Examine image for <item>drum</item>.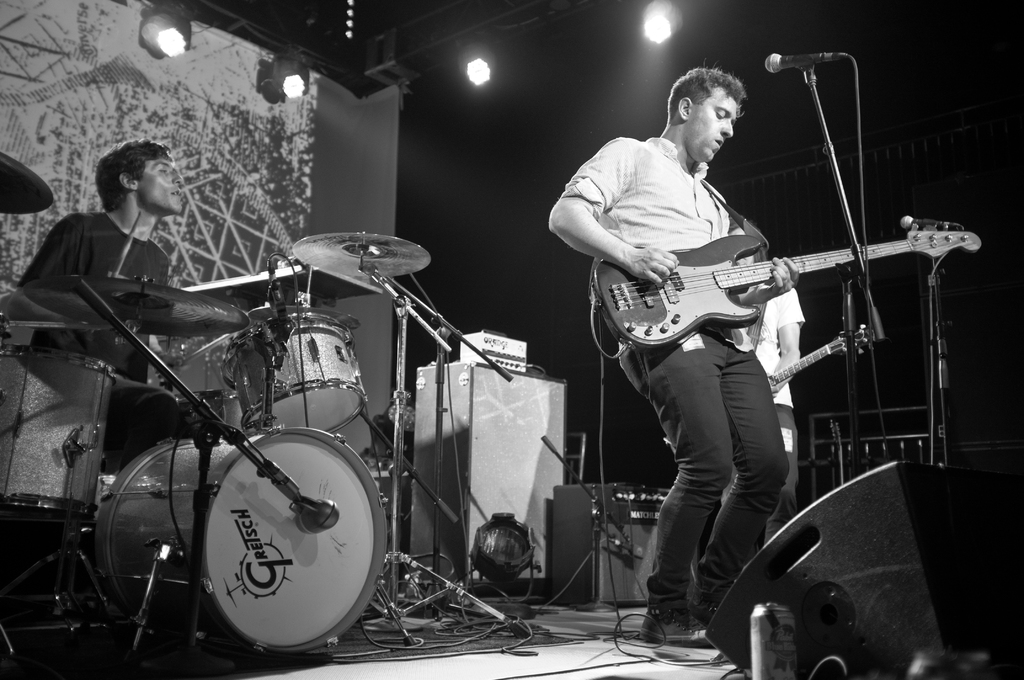
Examination result: x1=97 y1=426 x2=388 y2=658.
